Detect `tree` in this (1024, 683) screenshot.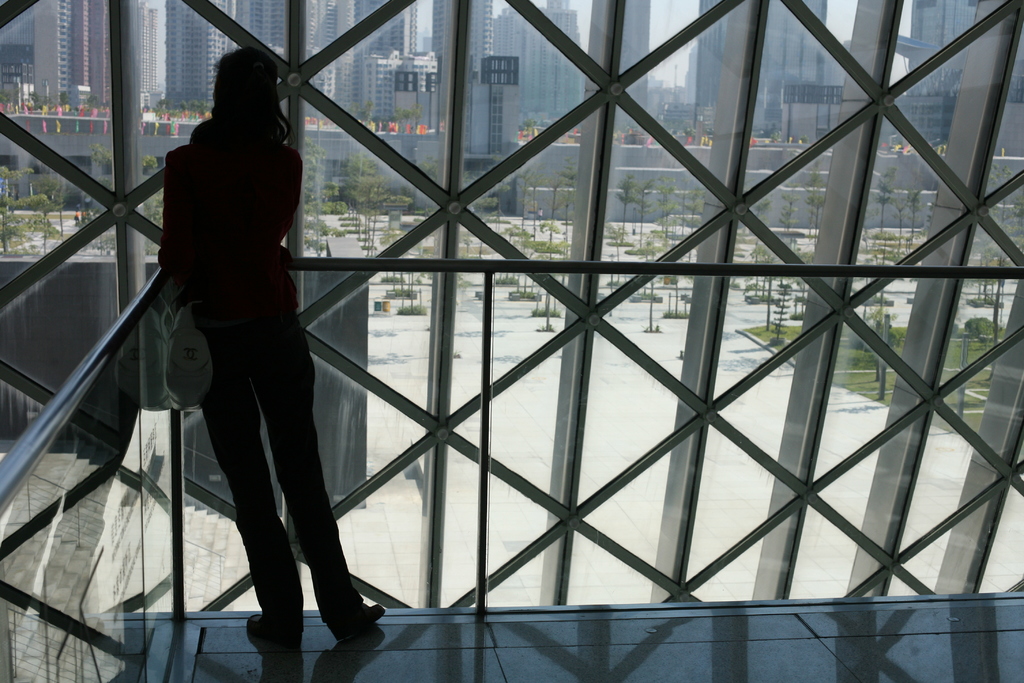
Detection: BBox(756, 122, 781, 142).
